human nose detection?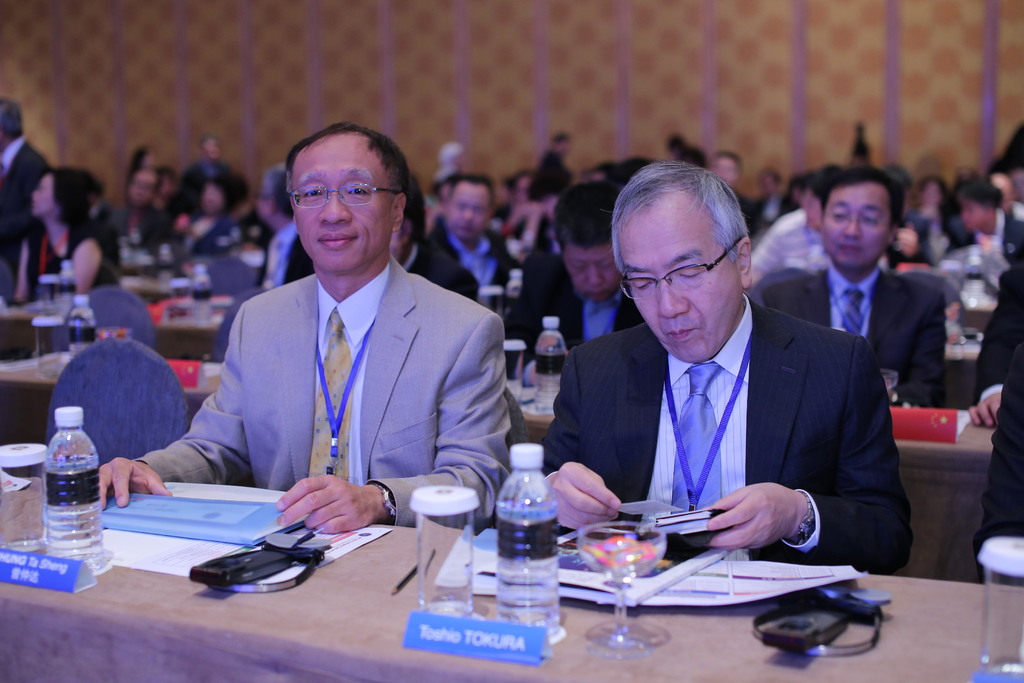
box=[841, 215, 858, 235]
